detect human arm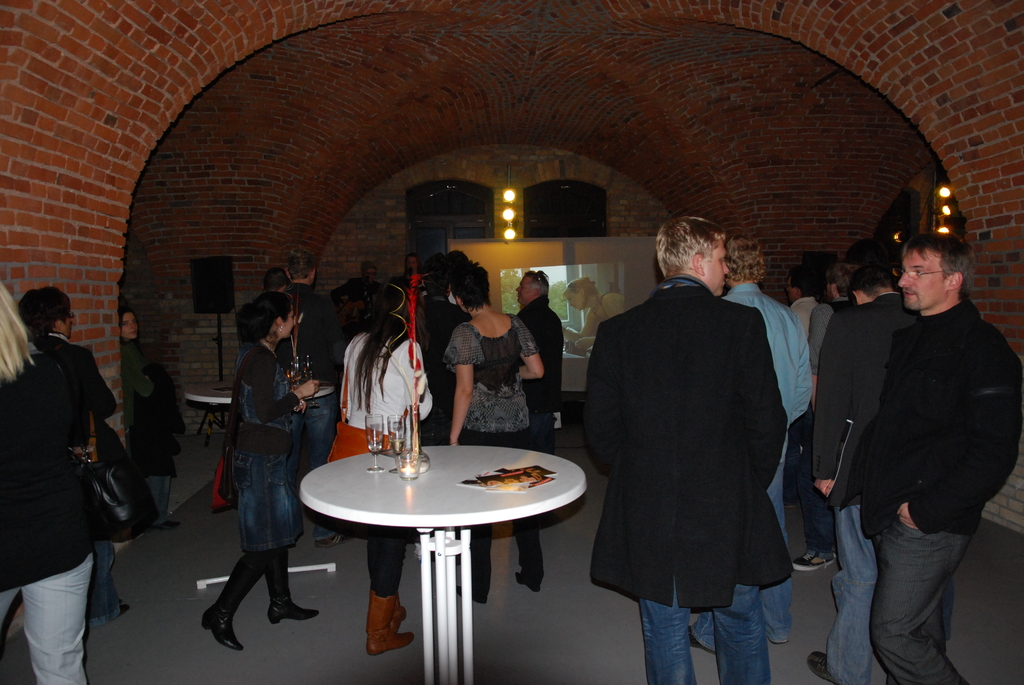
region(446, 327, 474, 445)
